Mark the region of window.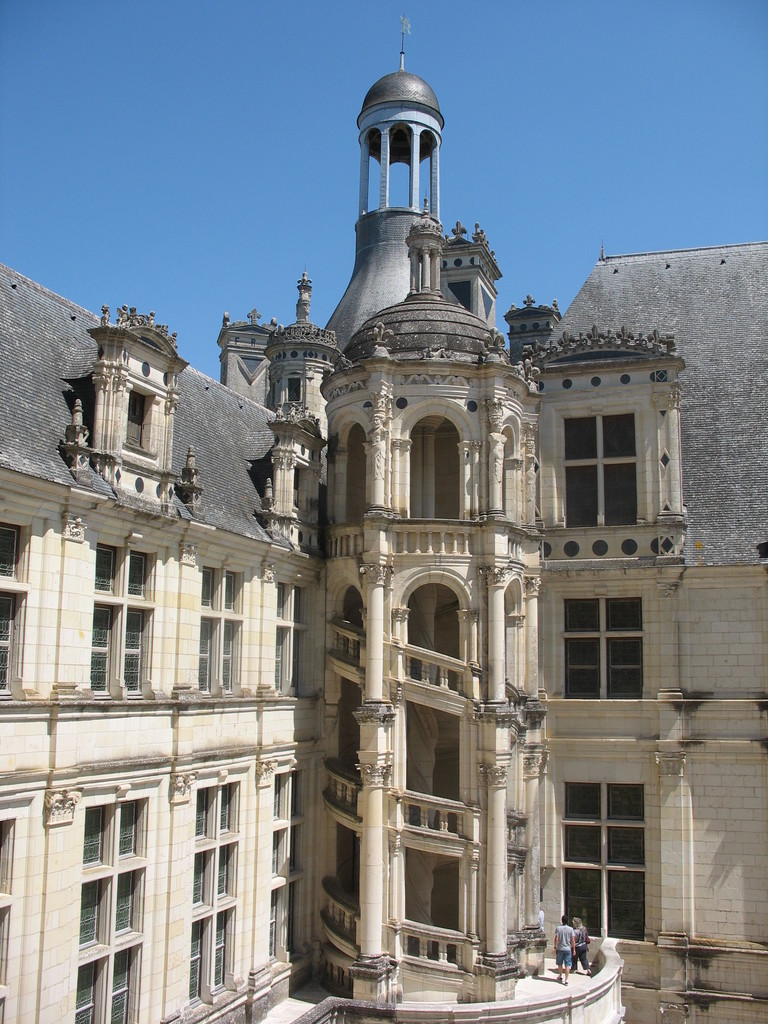
Region: 72:792:163:1023.
